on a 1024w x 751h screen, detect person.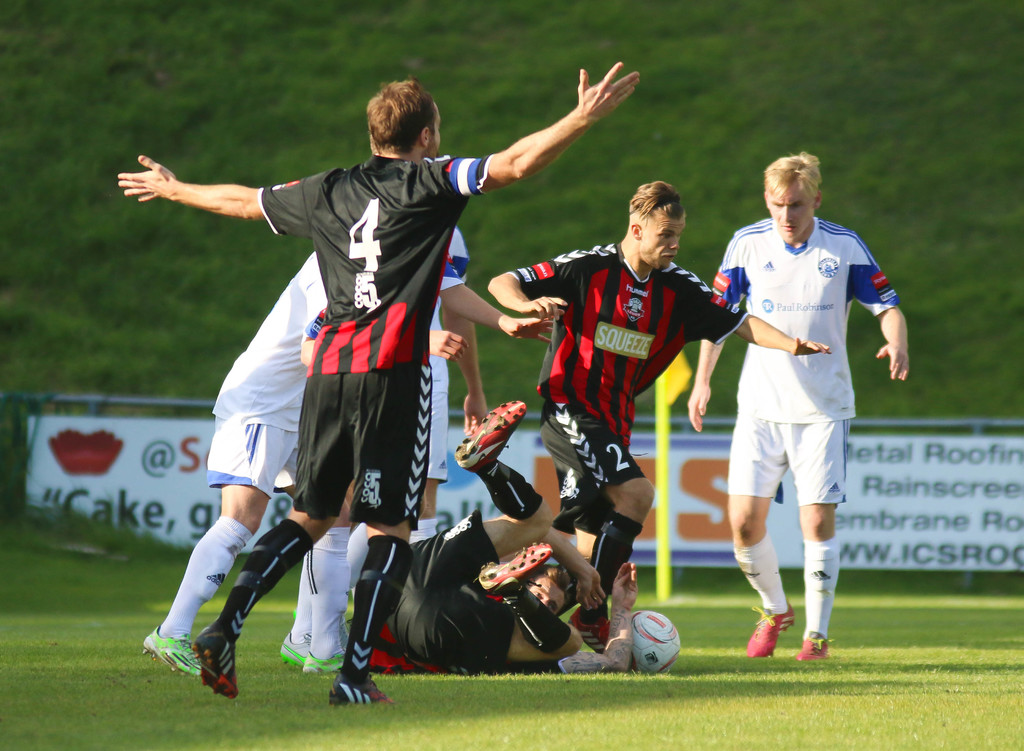
l=147, t=197, r=552, b=685.
